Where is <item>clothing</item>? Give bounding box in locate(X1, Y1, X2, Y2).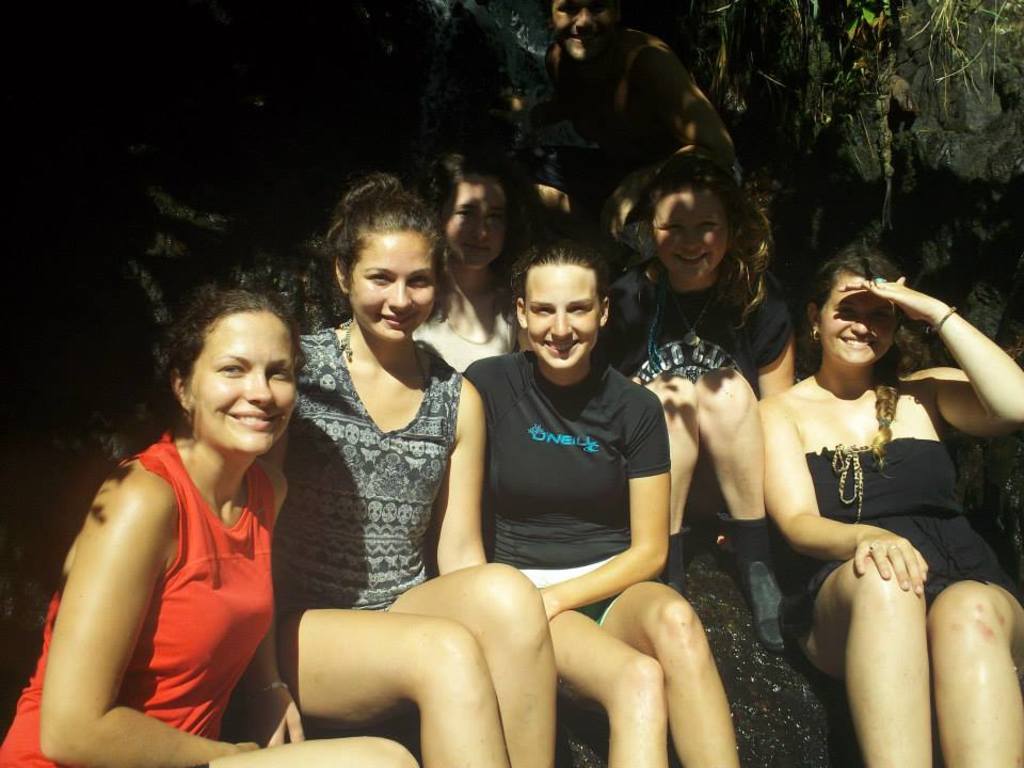
locate(412, 267, 518, 373).
